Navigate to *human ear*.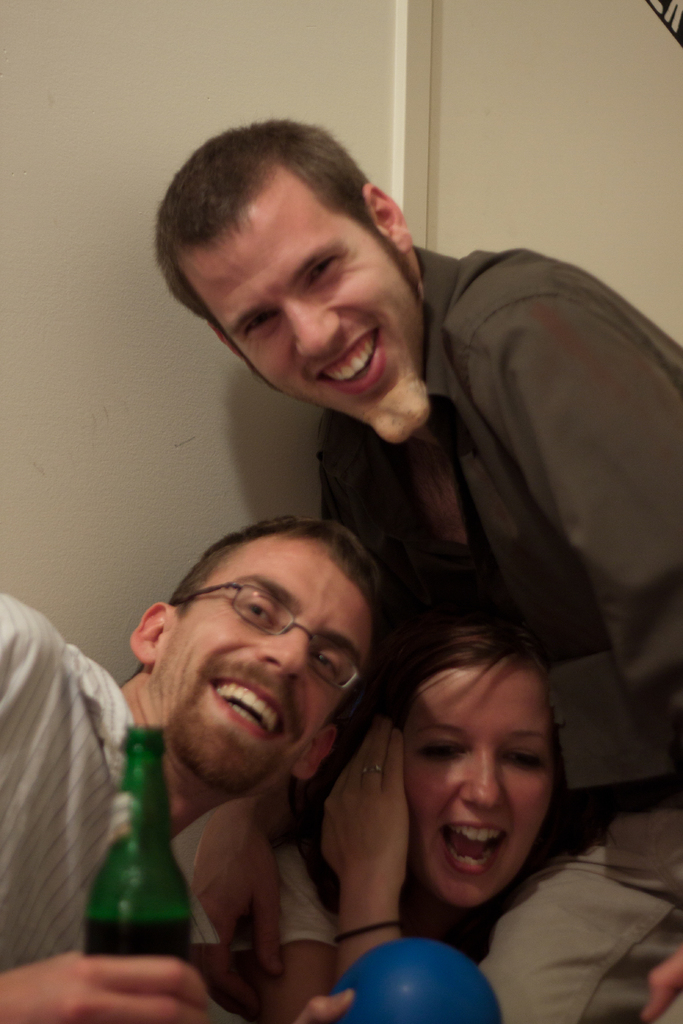
Navigation target: (296, 725, 338, 781).
